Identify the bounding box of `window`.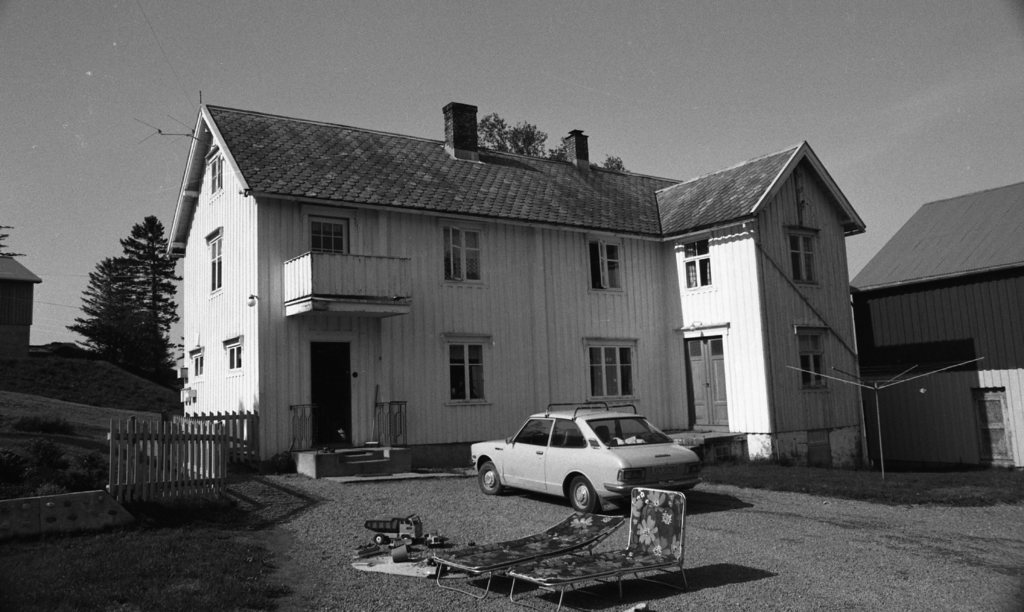
region(308, 217, 349, 258).
